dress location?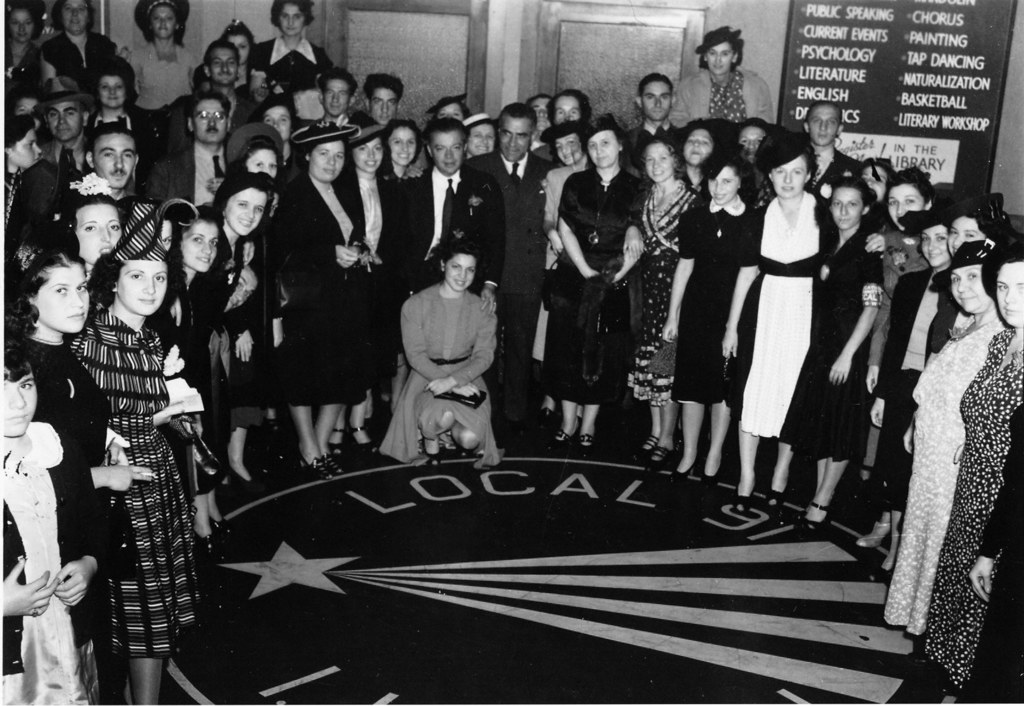
bbox(414, 296, 486, 442)
